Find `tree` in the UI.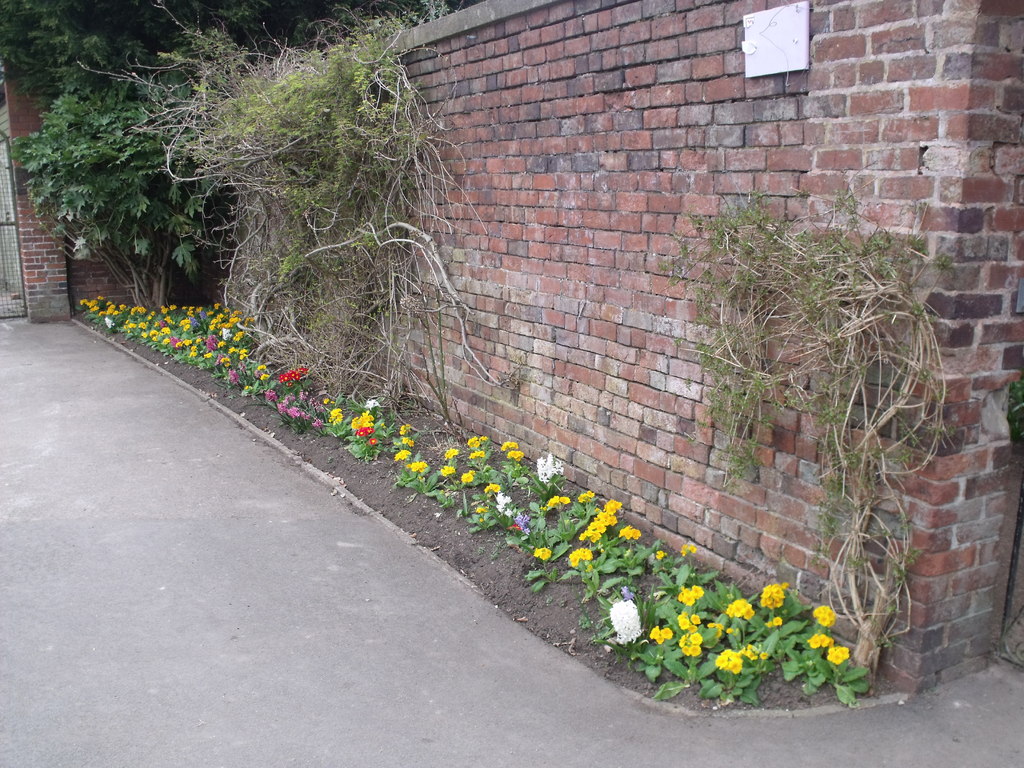
UI element at BBox(0, 0, 486, 110).
